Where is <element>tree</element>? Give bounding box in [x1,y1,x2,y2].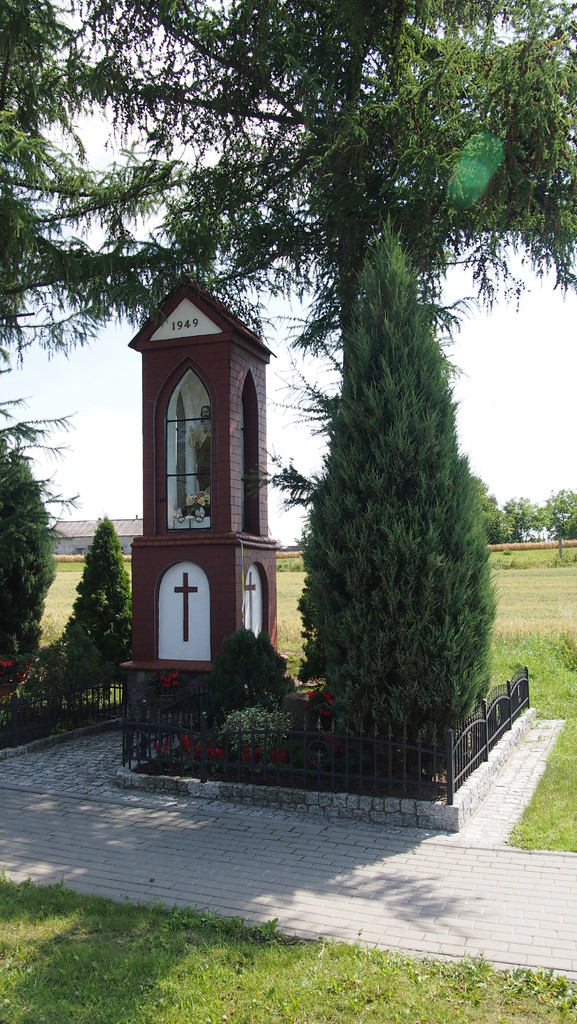
[279,211,509,744].
